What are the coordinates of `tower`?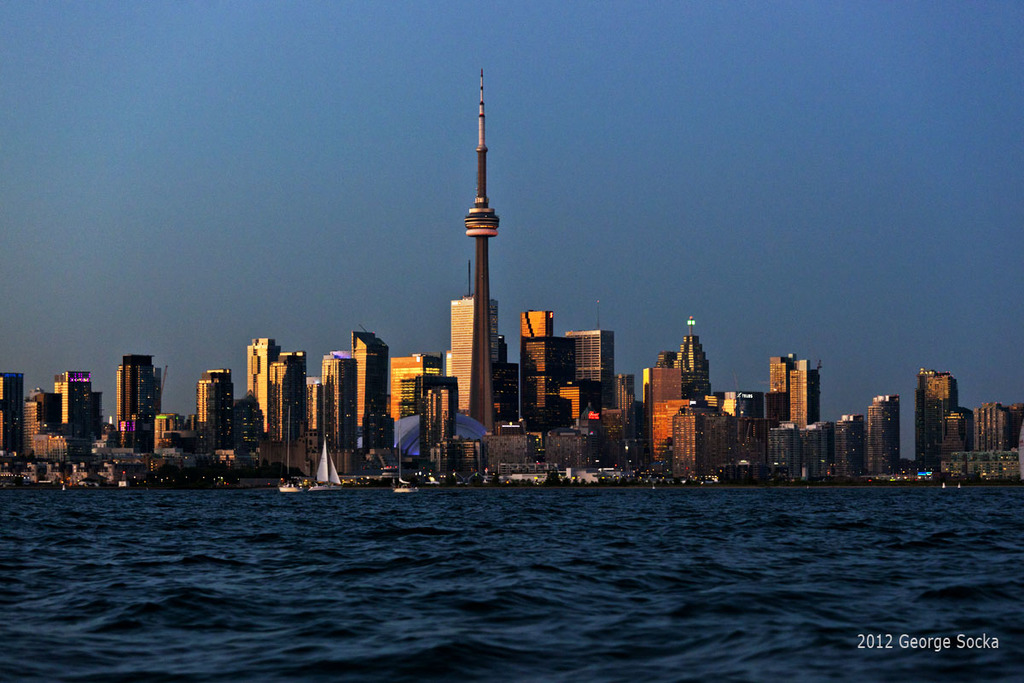
crop(855, 396, 900, 472).
